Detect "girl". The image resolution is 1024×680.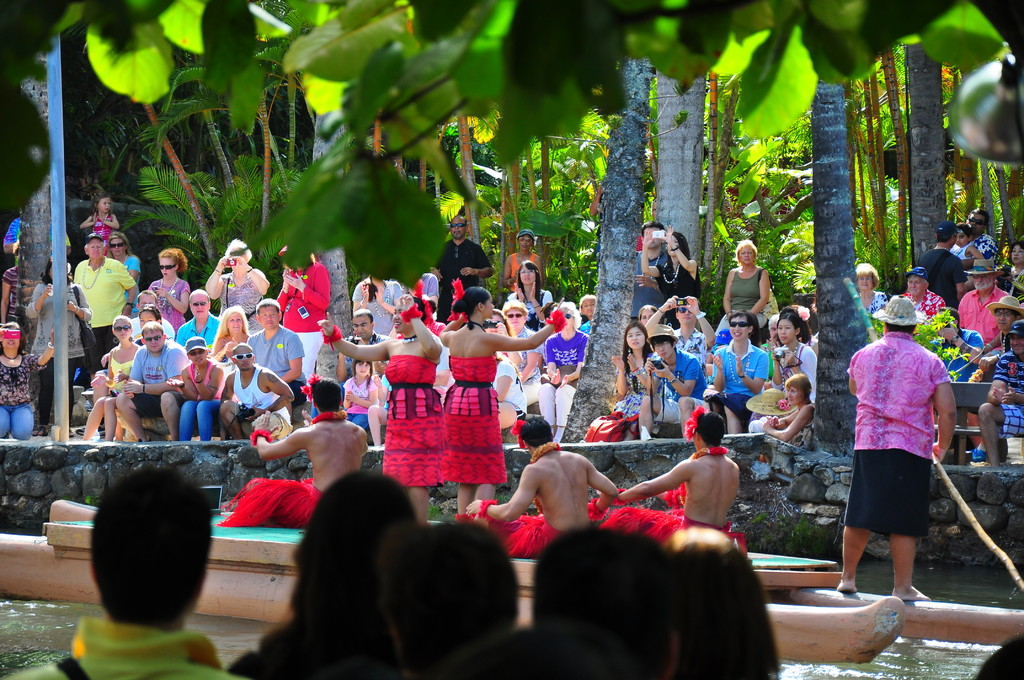
select_region(746, 370, 819, 462).
